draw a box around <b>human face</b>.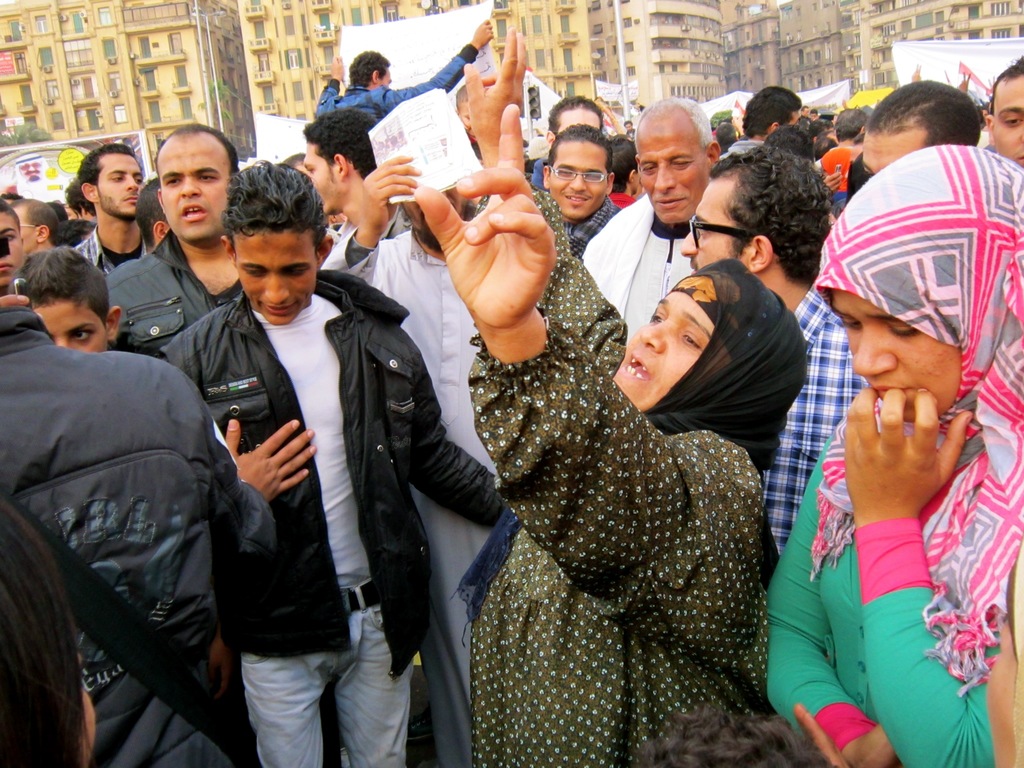
pyautogui.locateOnScreen(157, 129, 232, 242).
